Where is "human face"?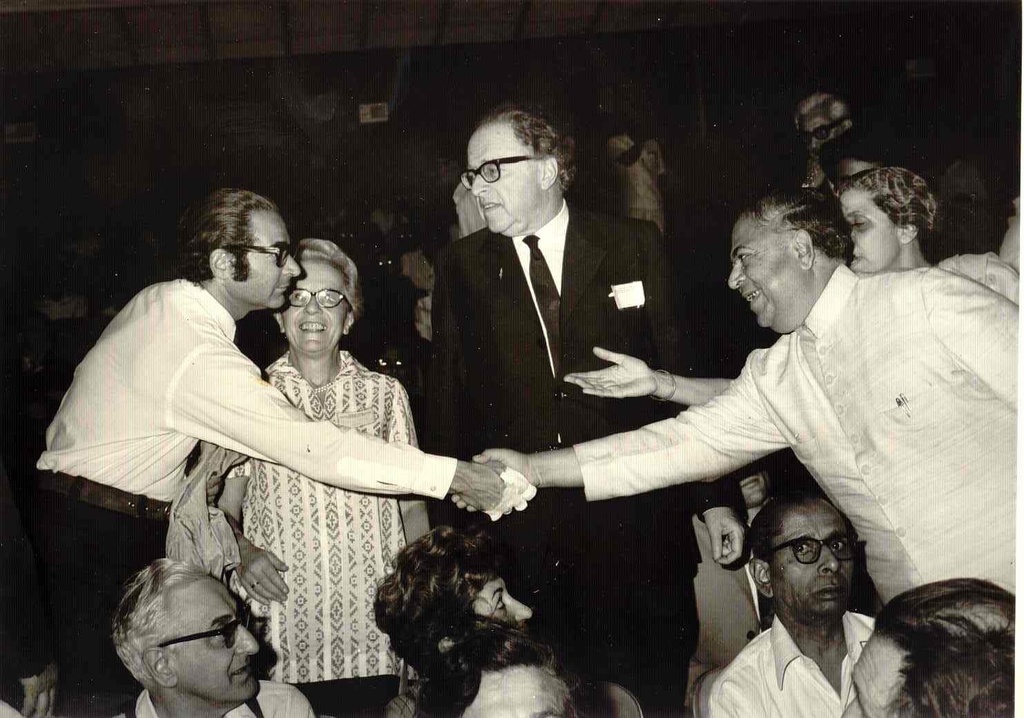
(800,108,840,148).
